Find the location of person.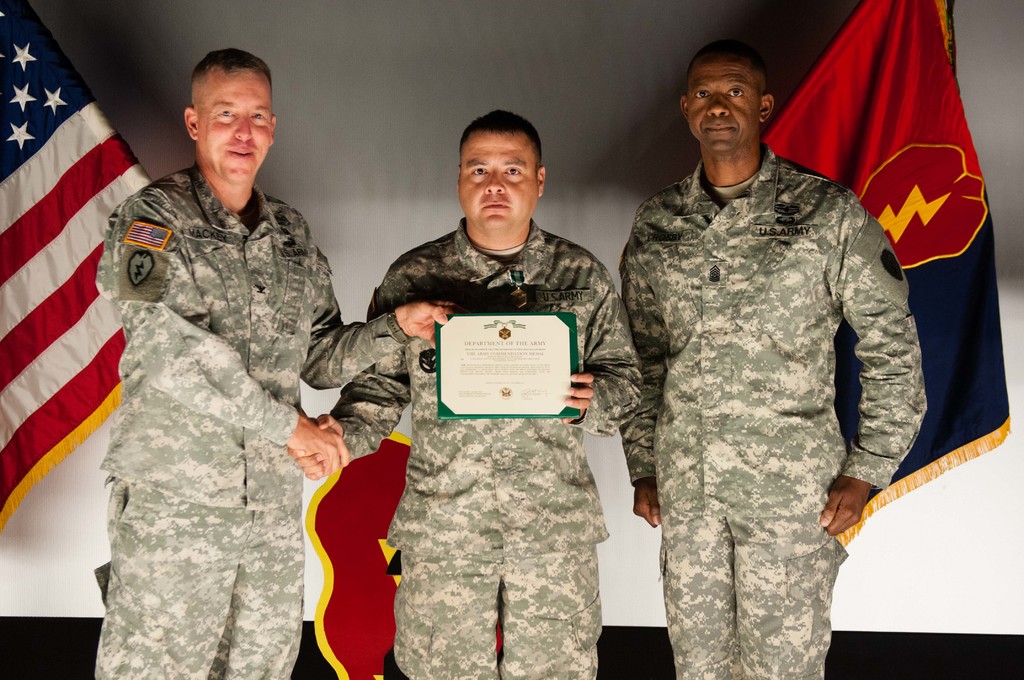
Location: <bbox>305, 108, 646, 679</bbox>.
